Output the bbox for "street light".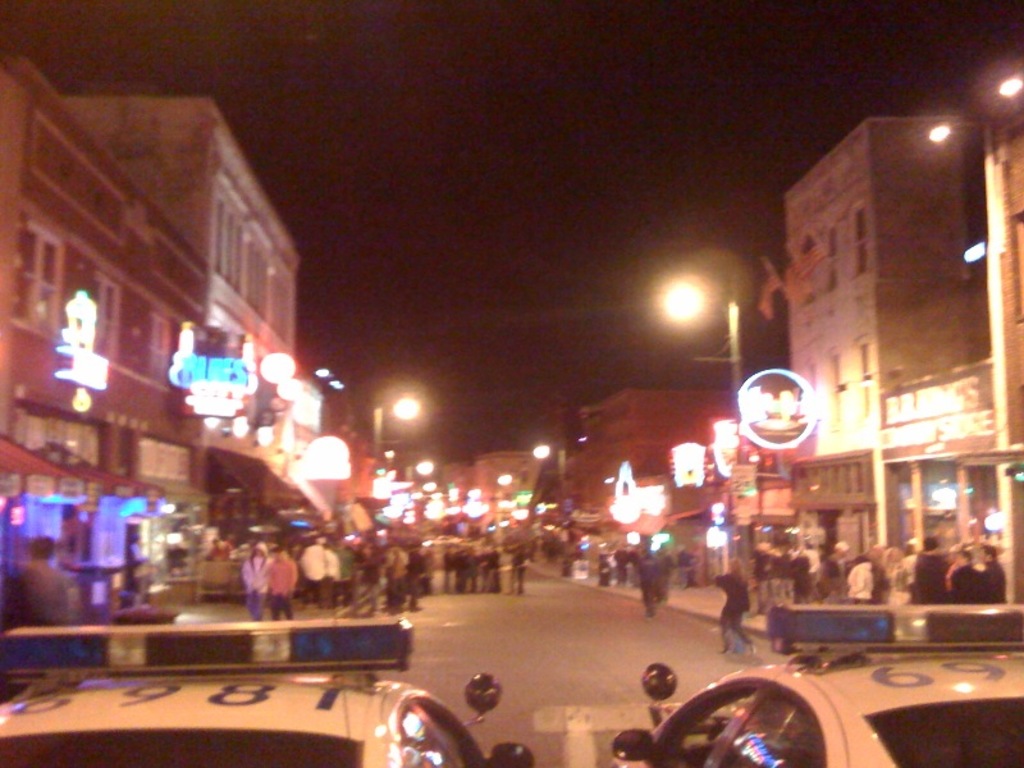
l=663, t=280, r=750, b=438.
